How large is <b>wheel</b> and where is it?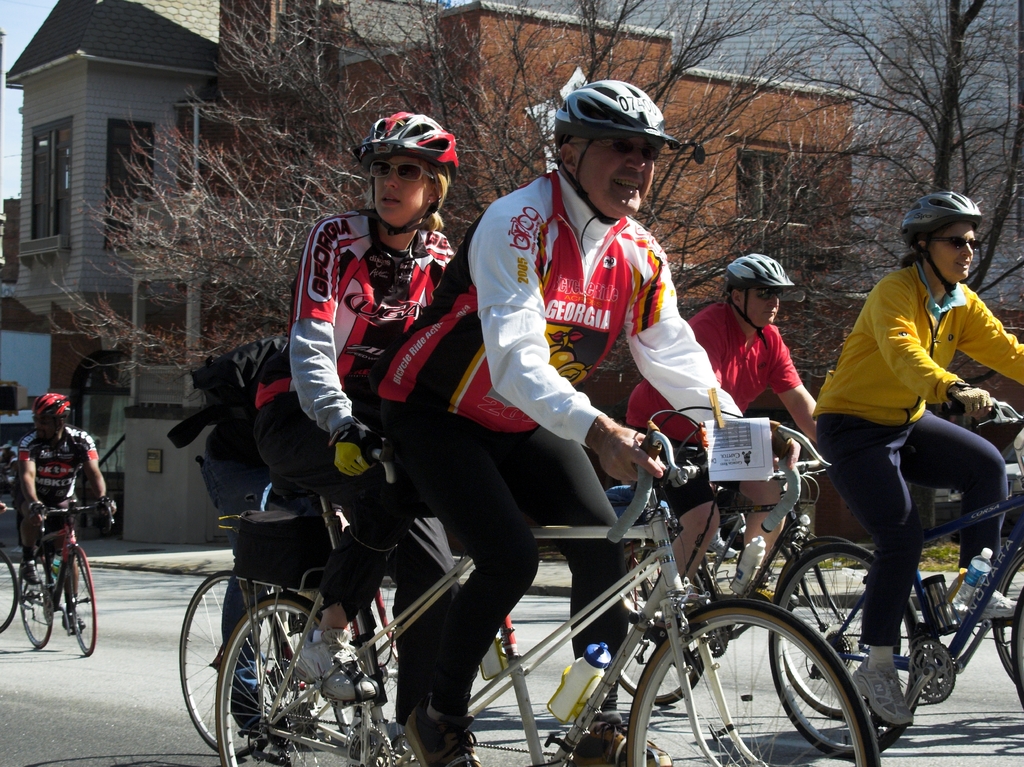
Bounding box: 180,570,297,756.
